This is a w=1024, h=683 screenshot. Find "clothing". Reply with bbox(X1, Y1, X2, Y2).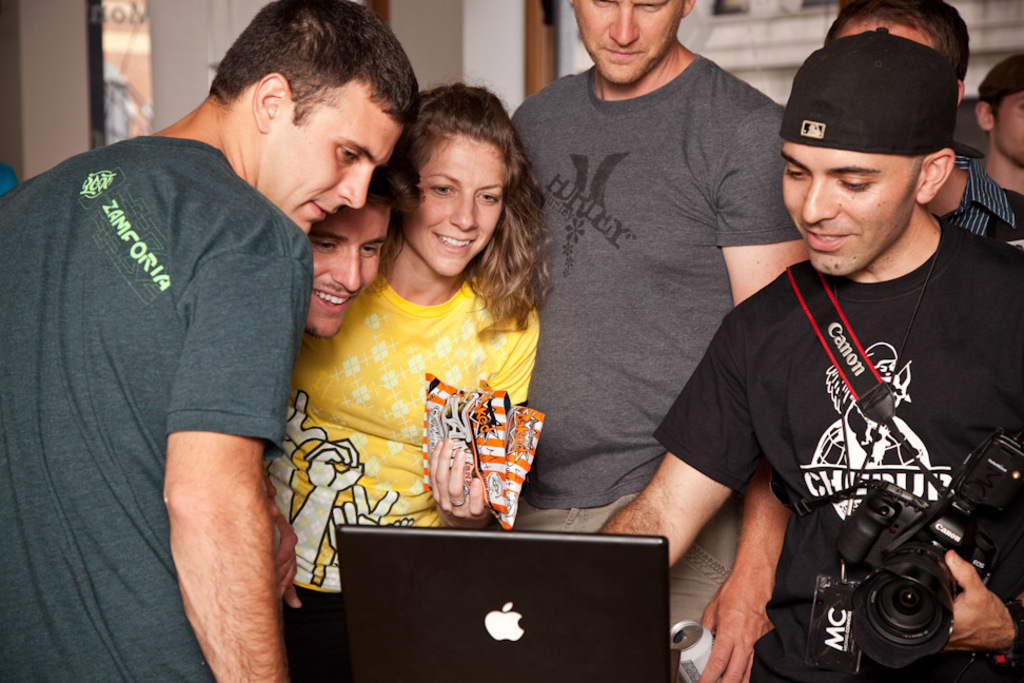
bbox(254, 267, 547, 682).
